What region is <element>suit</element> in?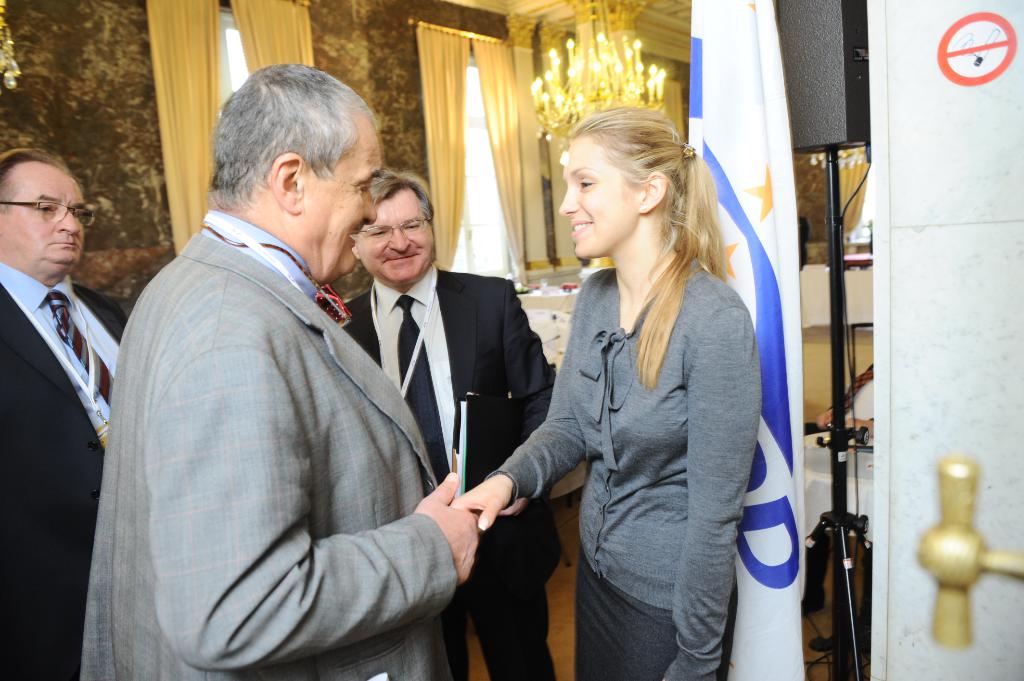
rect(342, 267, 565, 680).
